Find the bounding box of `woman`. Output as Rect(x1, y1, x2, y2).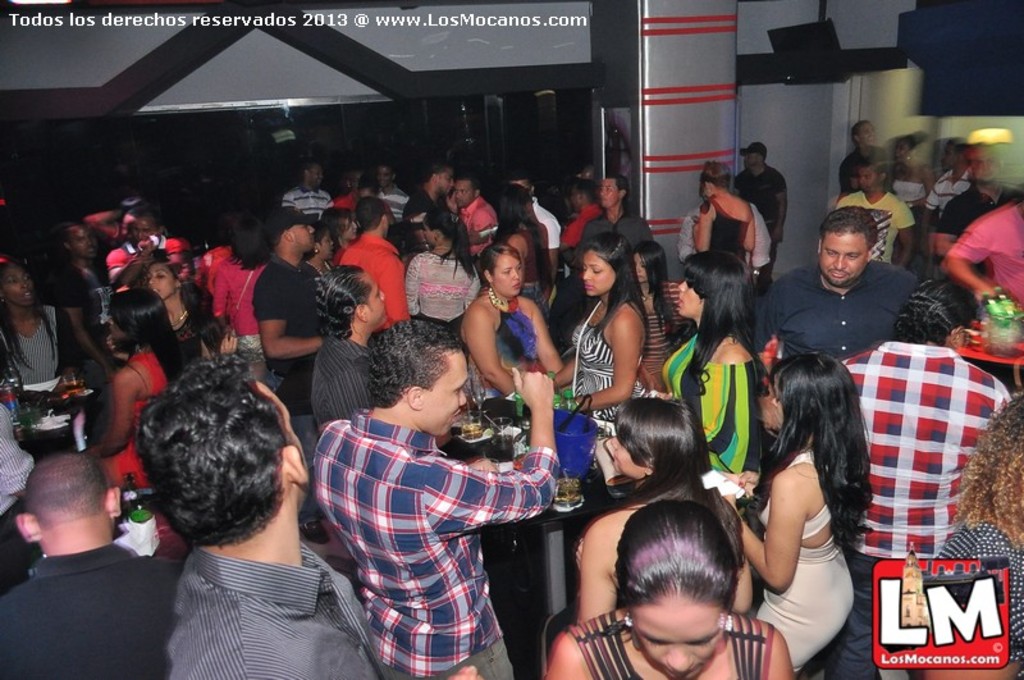
Rect(0, 263, 74, 387).
